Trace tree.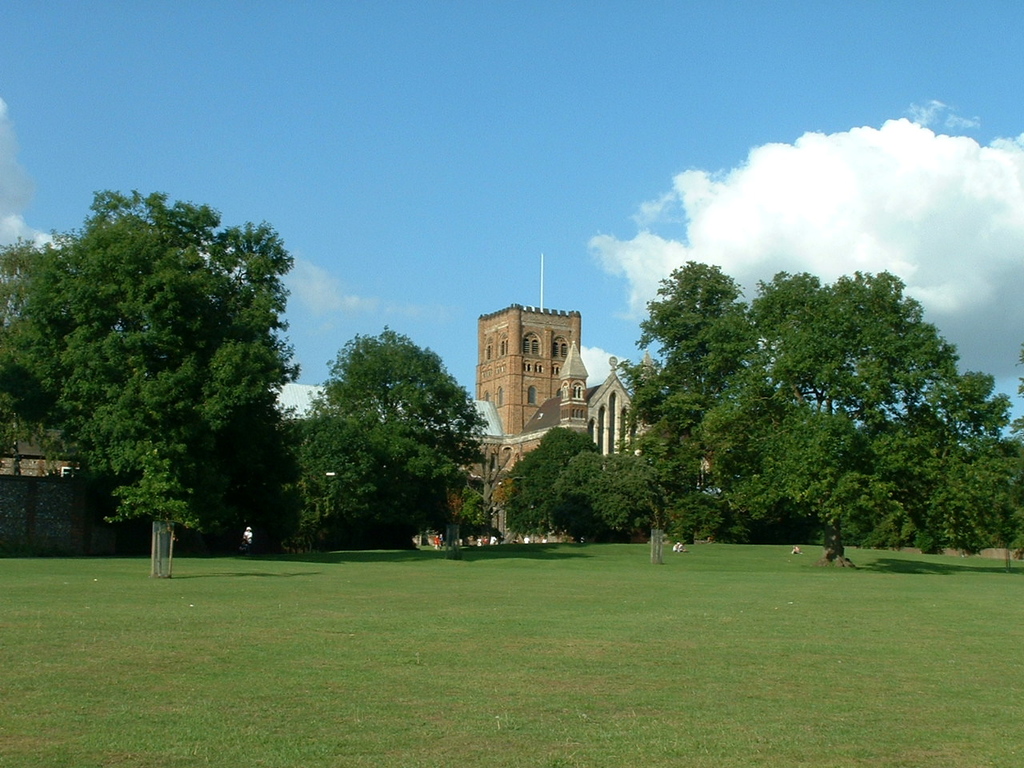
Traced to 0/222/83/451.
